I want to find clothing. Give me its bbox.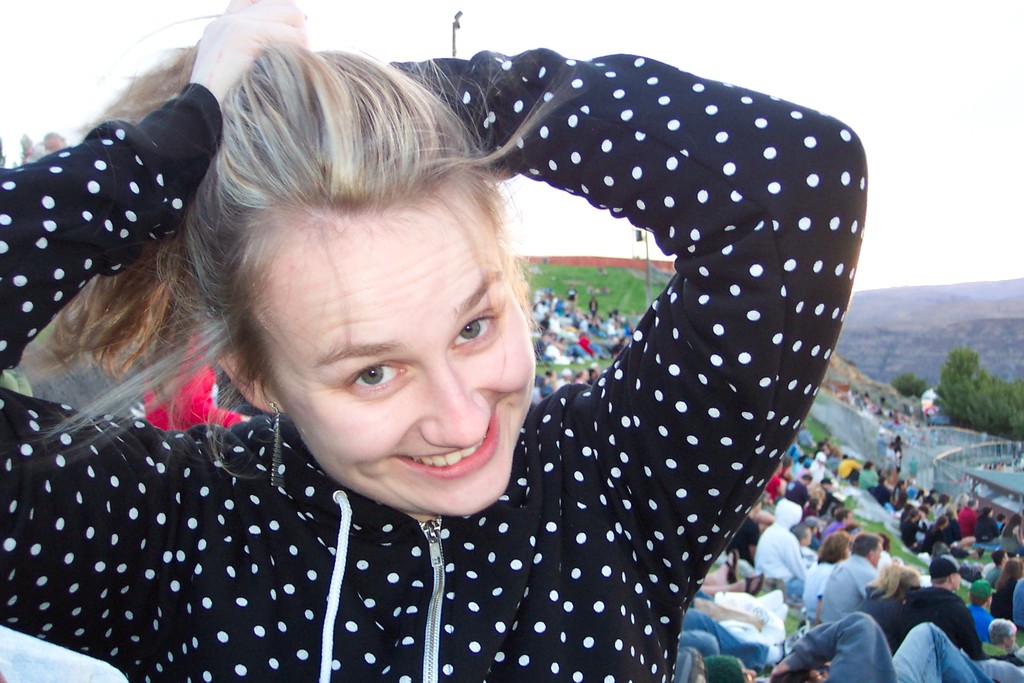
<region>765, 477, 783, 494</region>.
